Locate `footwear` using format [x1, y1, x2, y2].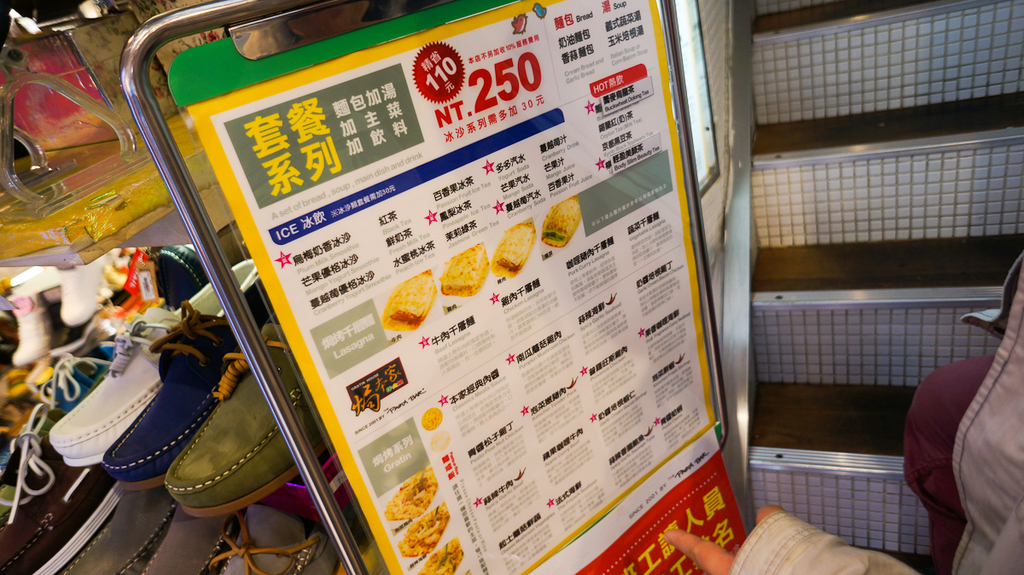
[0, 456, 125, 574].
